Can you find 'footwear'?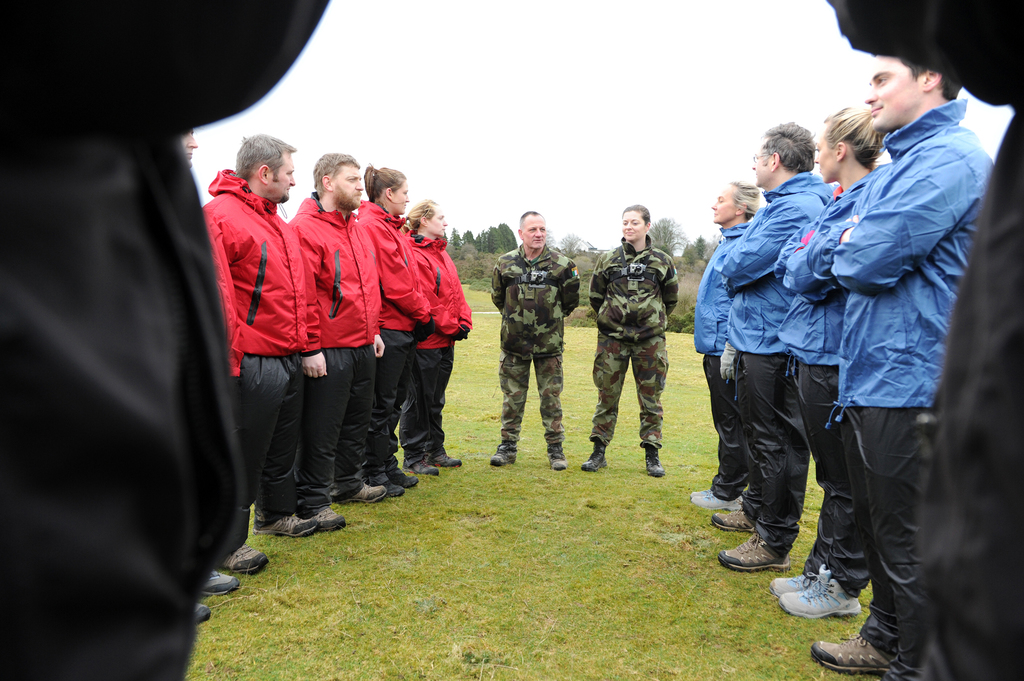
Yes, bounding box: box=[307, 511, 352, 534].
